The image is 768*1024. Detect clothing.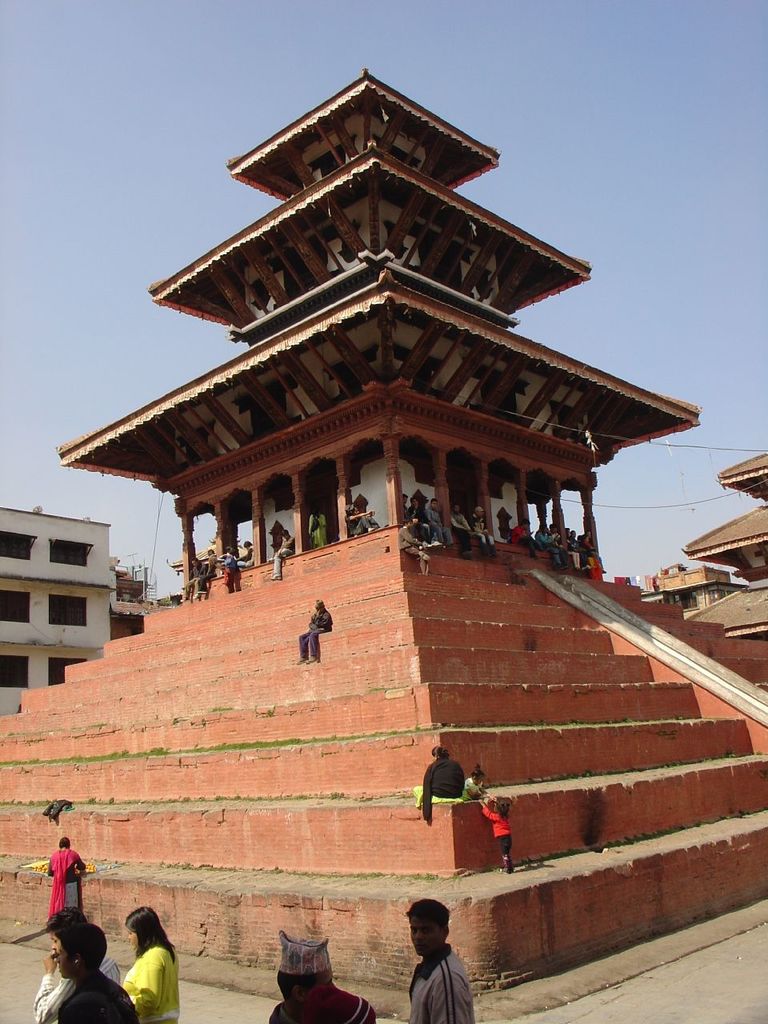
Detection: BBox(302, 606, 331, 658).
